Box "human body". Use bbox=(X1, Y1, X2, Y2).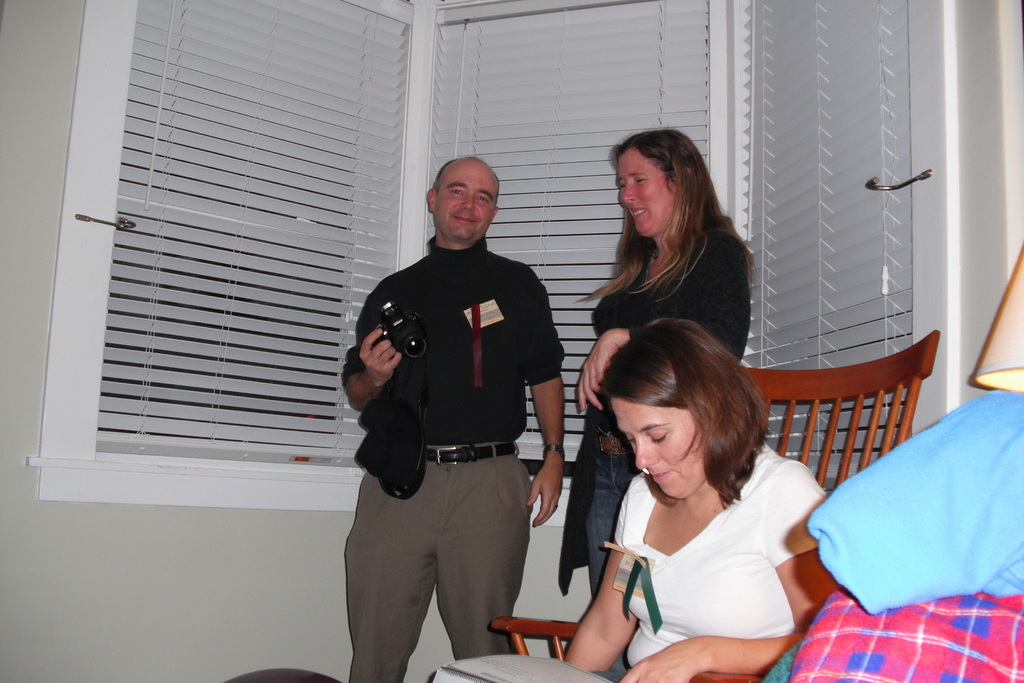
bbox=(557, 130, 756, 614).
